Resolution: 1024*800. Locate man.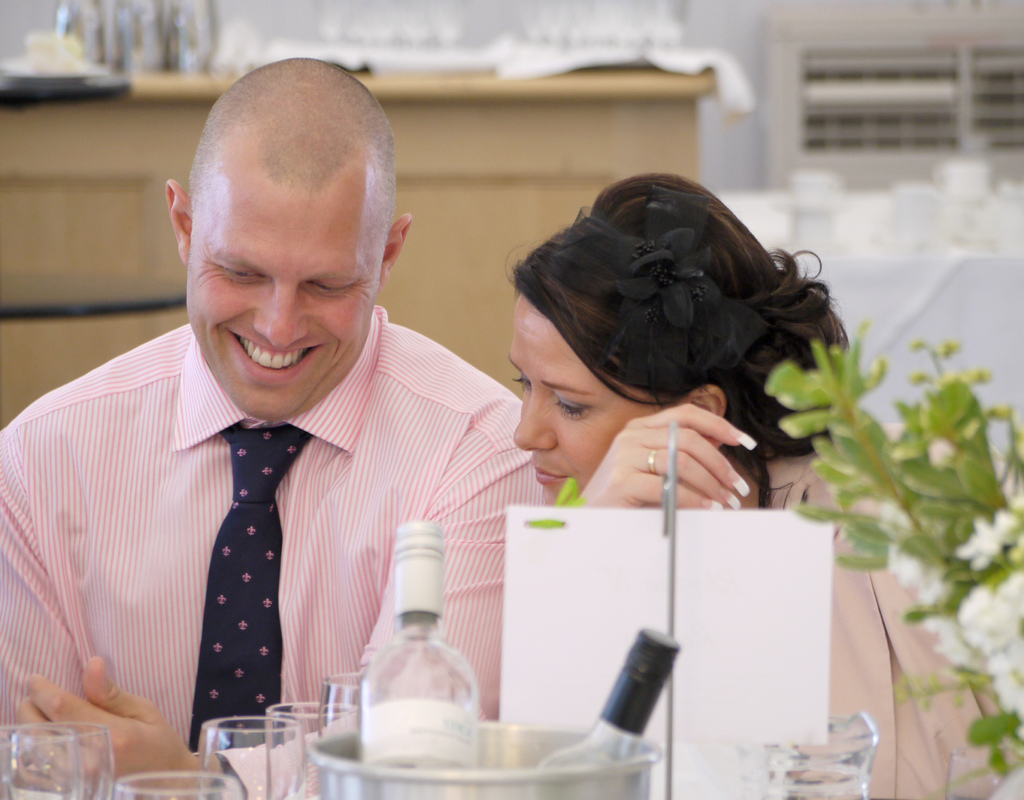
(6, 110, 537, 763).
